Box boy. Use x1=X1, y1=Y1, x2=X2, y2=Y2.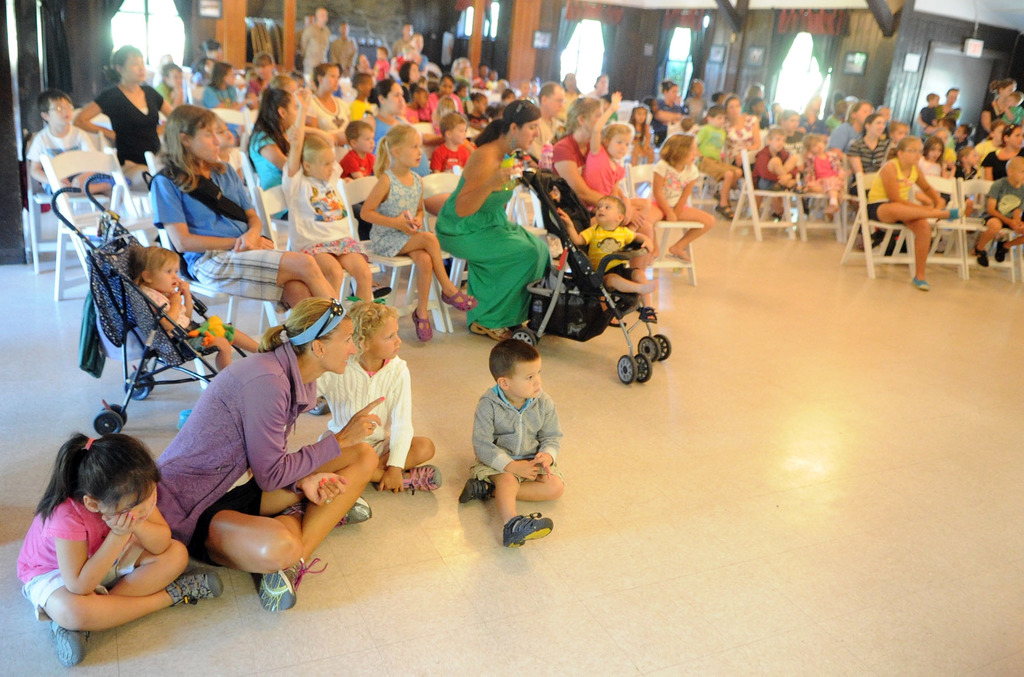
x1=973, y1=158, x2=1023, y2=269.
